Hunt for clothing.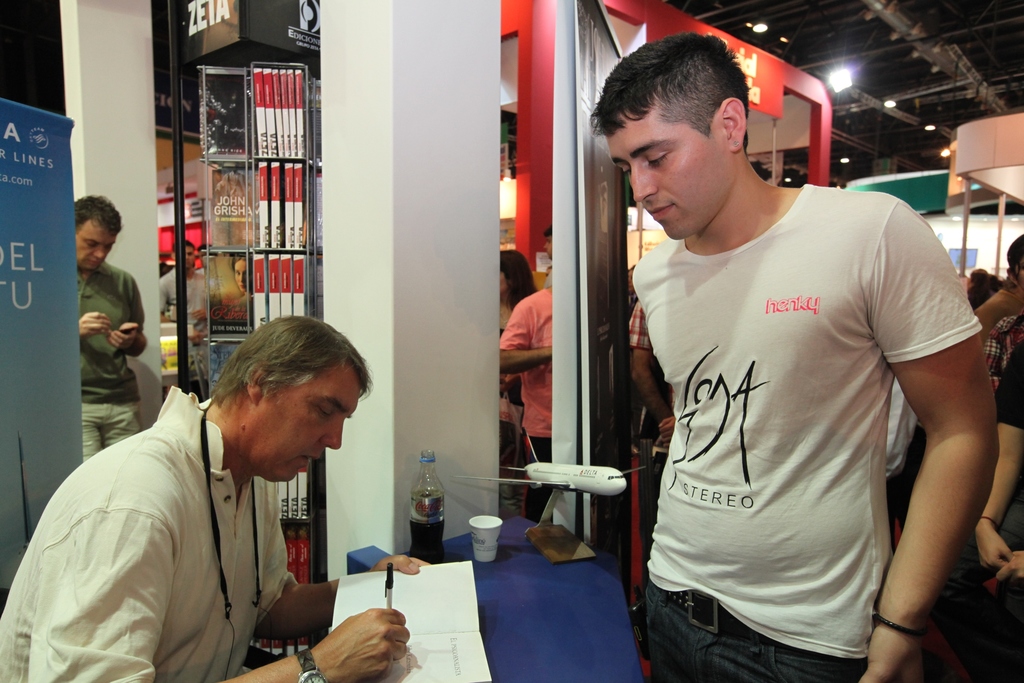
Hunted down at <bbox>493, 285, 550, 470</bbox>.
